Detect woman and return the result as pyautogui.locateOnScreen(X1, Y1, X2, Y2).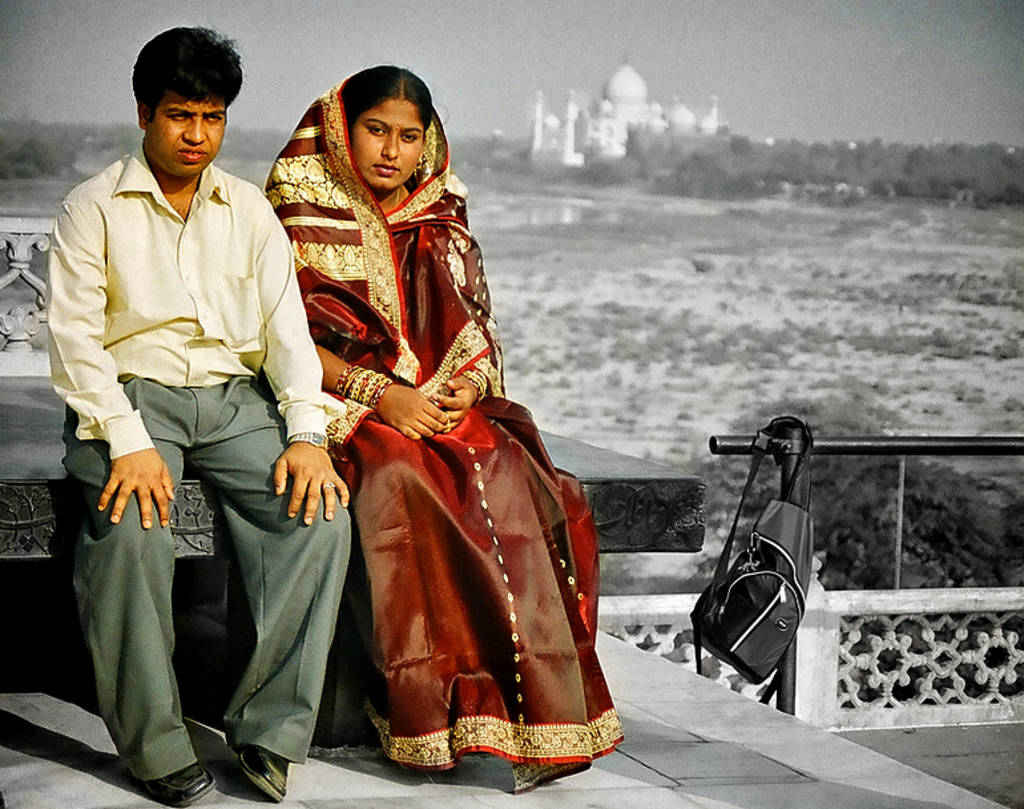
pyautogui.locateOnScreen(246, 73, 563, 742).
